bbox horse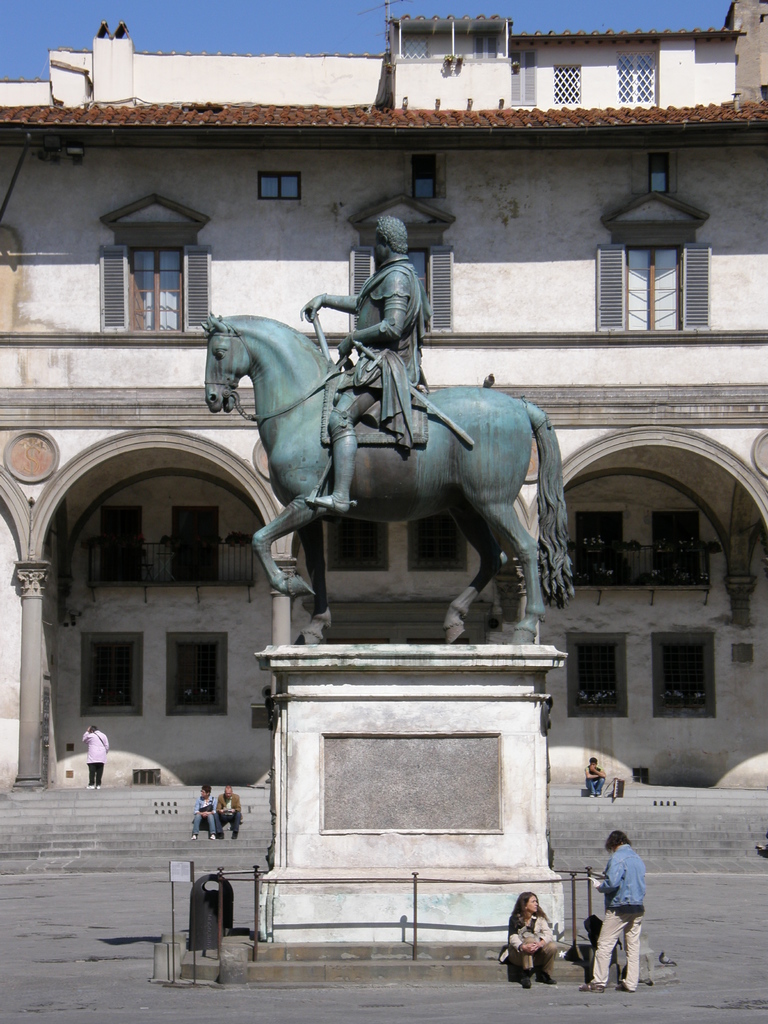
<bbox>203, 310, 576, 650</bbox>
